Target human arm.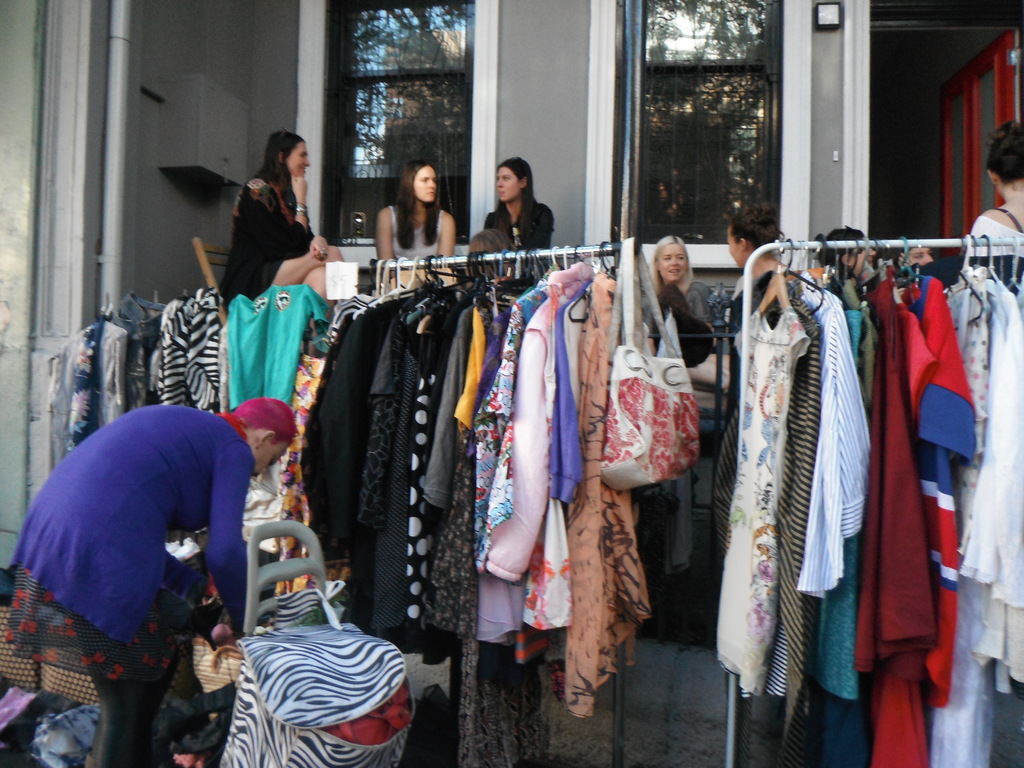
Target region: {"x1": 381, "y1": 202, "x2": 396, "y2": 265}.
